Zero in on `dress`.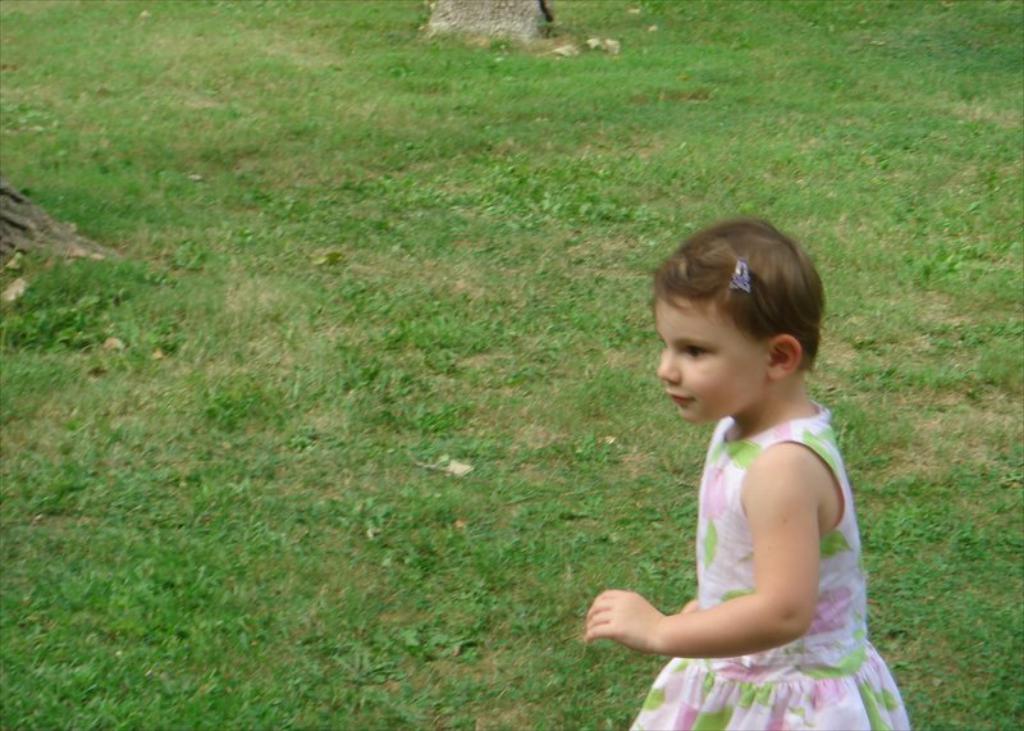
Zeroed in: BBox(628, 396, 909, 730).
